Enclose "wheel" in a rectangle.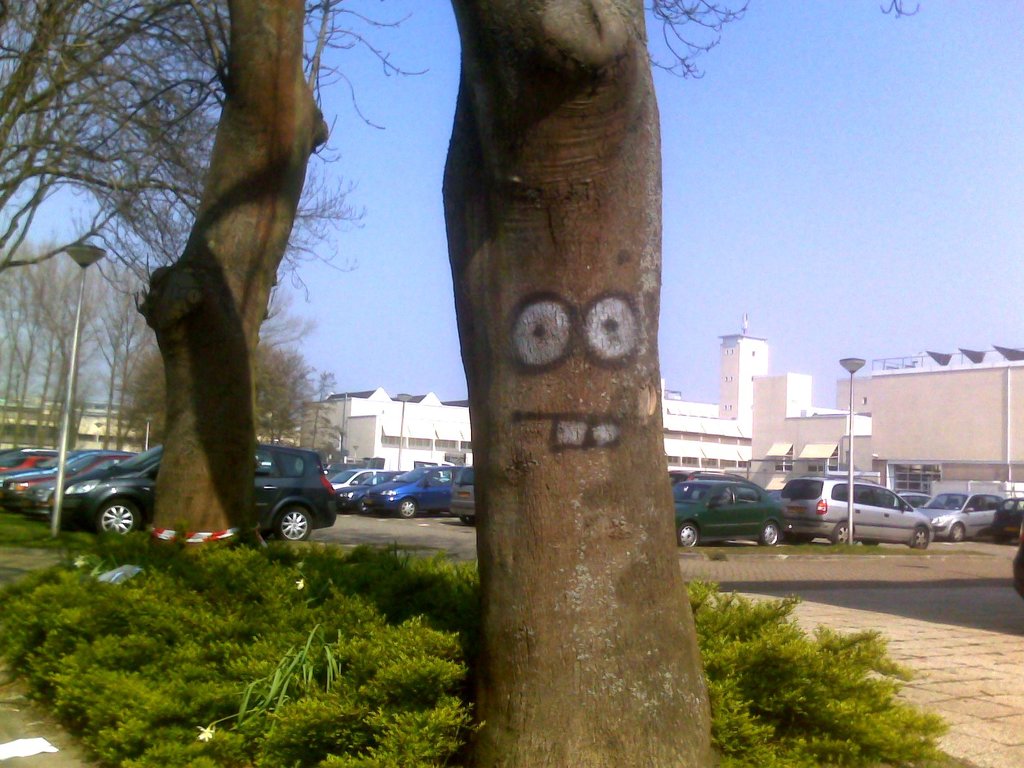
[913,527,929,548].
